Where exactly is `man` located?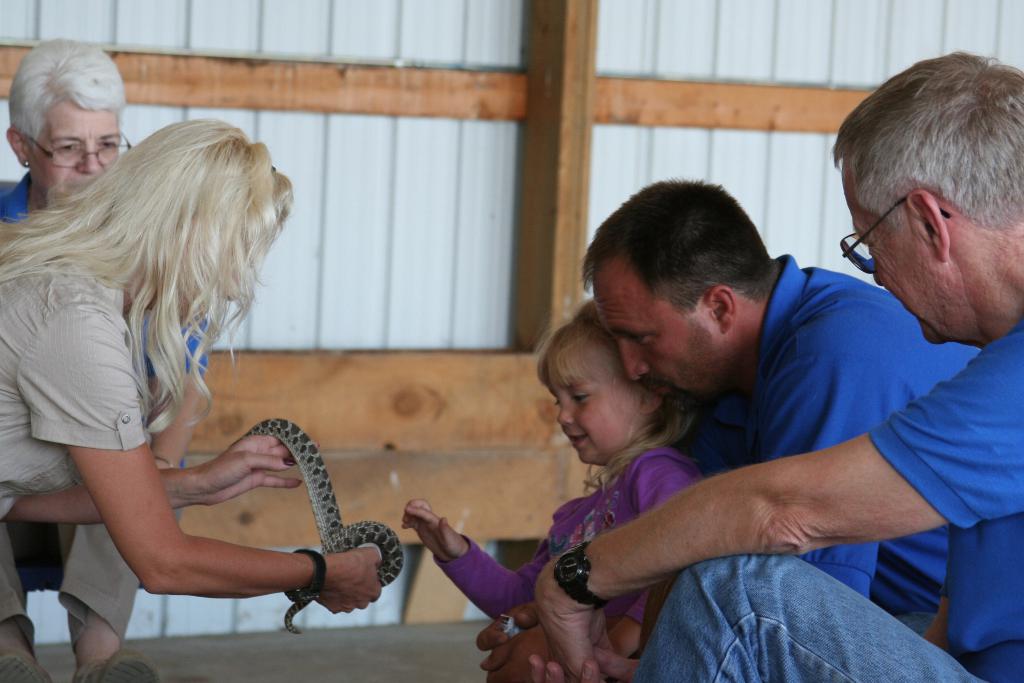
Its bounding box is box(521, 46, 1023, 682).
